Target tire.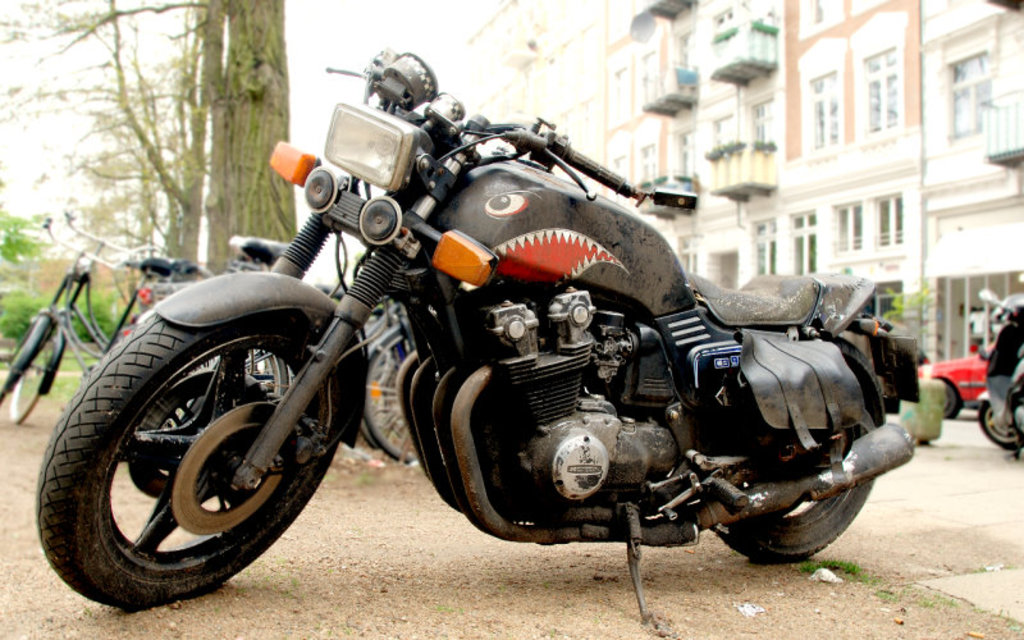
Target region: locate(975, 398, 1023, 453).
